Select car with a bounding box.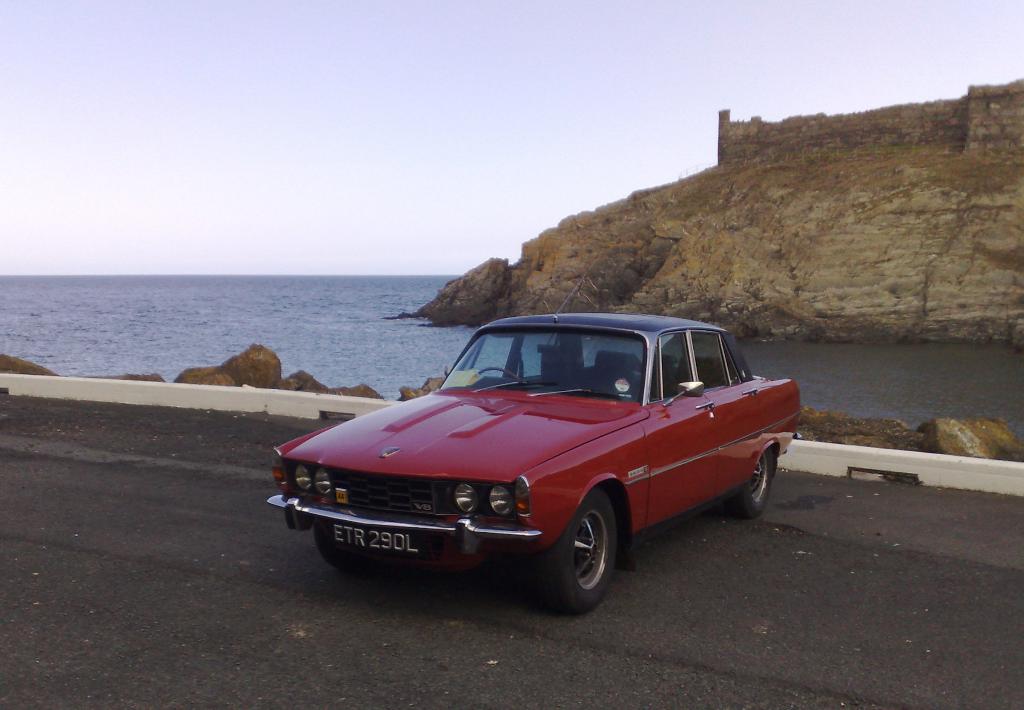
left=275, top=314, right=812, bottom=608.
